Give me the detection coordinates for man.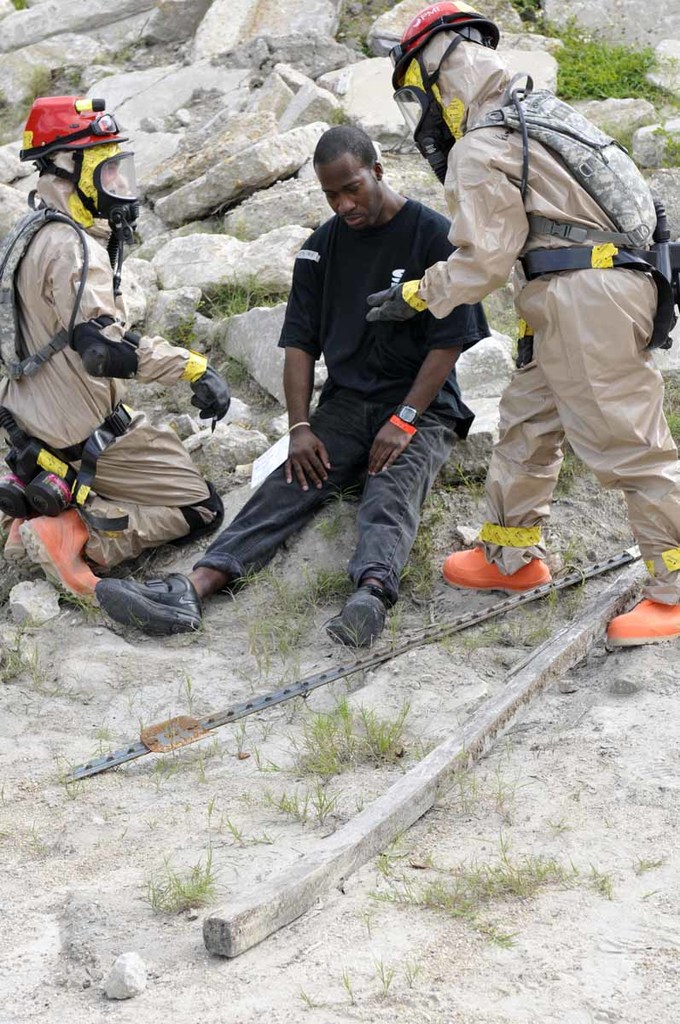
[x1=85, y1=127, x2=492, y2=660].
